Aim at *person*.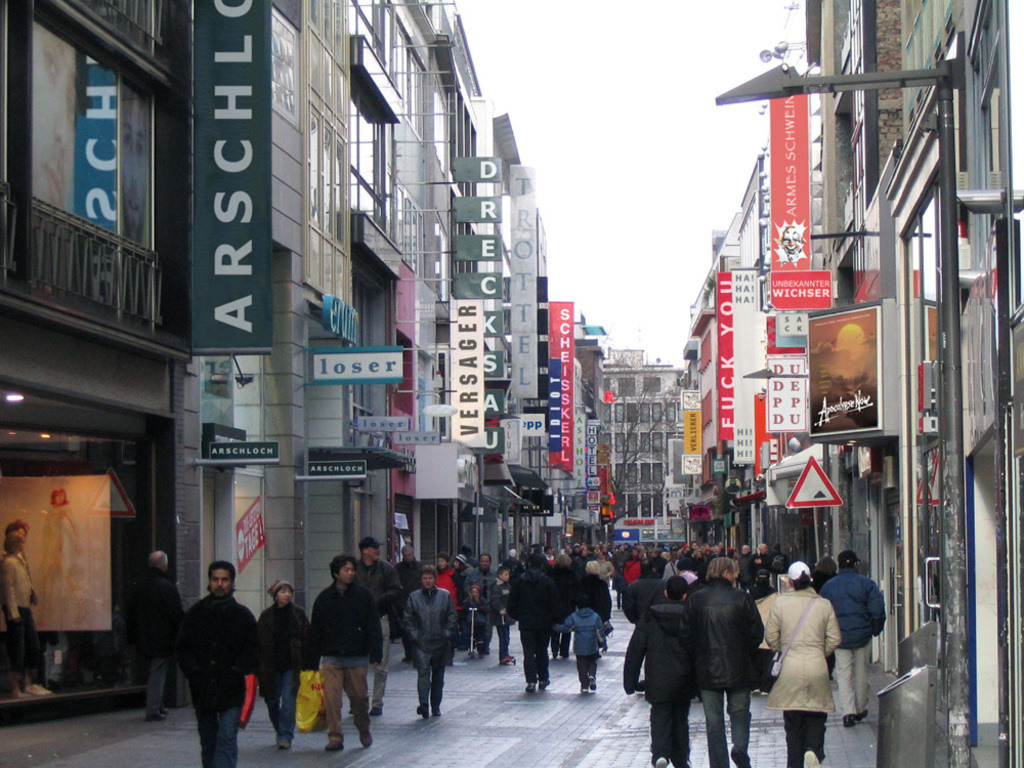
Aimed at left=390, top=541, right=423, bottom=673.
